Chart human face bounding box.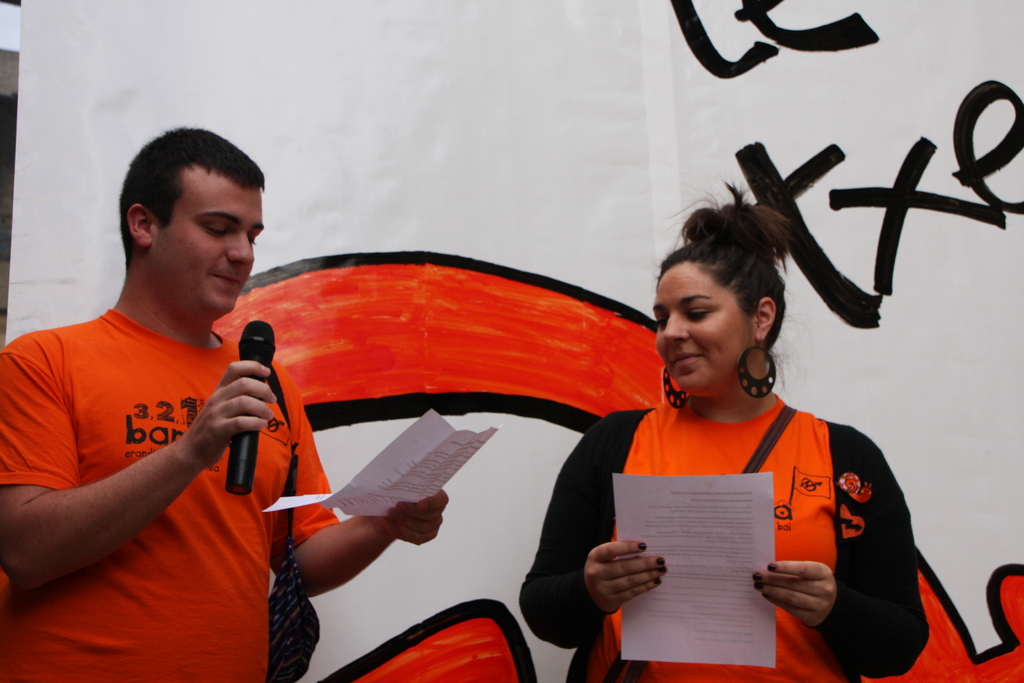
Charted: pyautogui.locateOnScreen(653, 259, 753, 388).
